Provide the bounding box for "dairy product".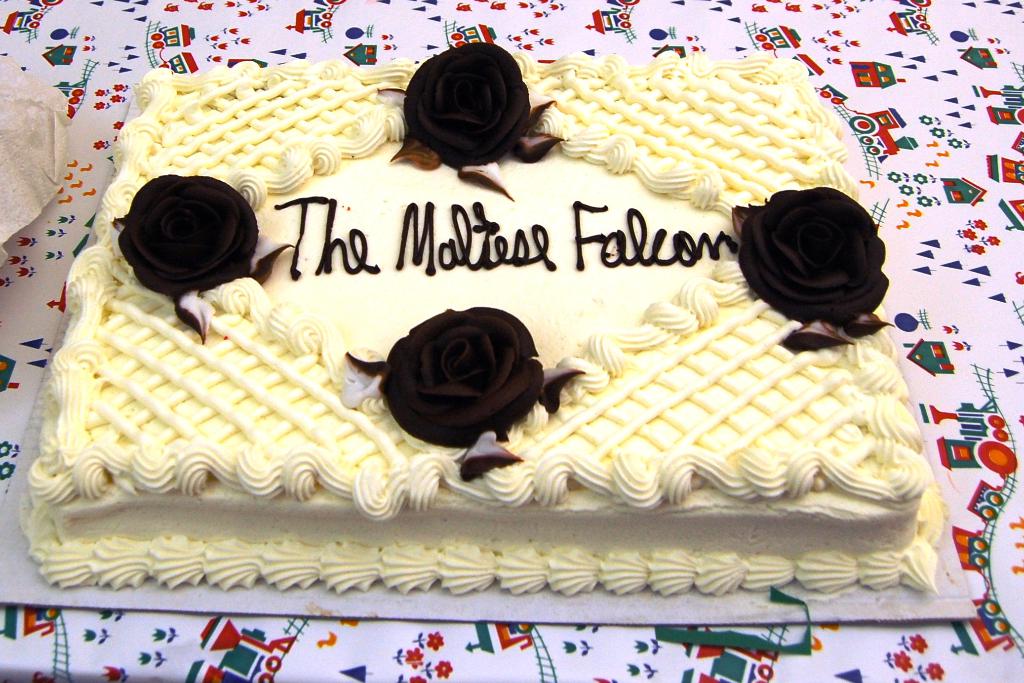
(0, 88, 970, 648).
